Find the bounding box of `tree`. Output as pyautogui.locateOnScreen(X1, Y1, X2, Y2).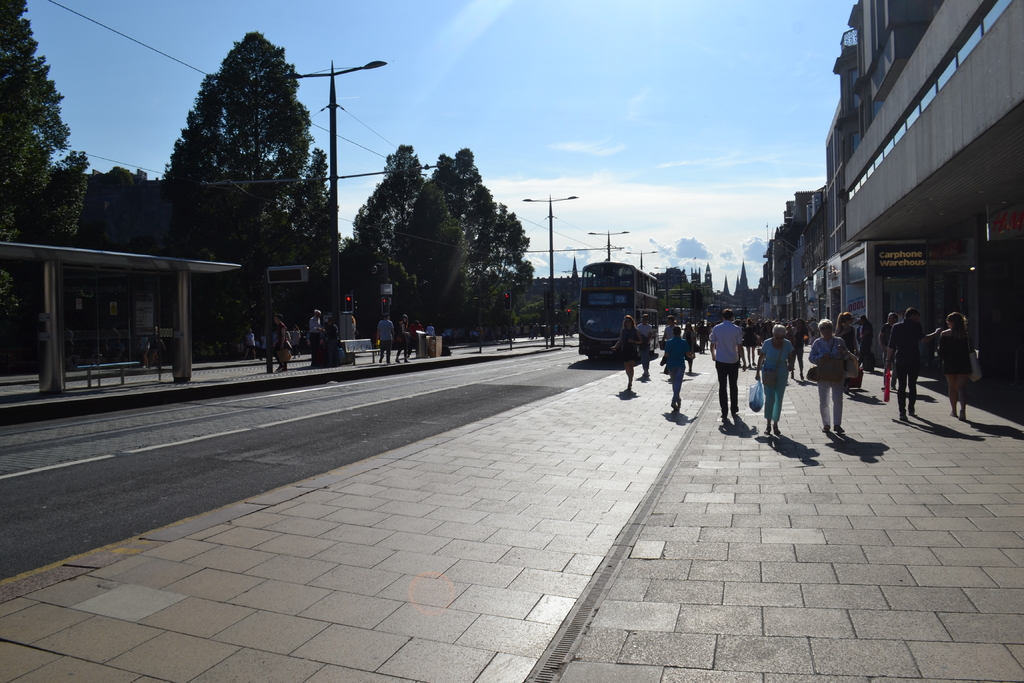
pyautogui.locateOnScreen(67, 147, 94, 243).
